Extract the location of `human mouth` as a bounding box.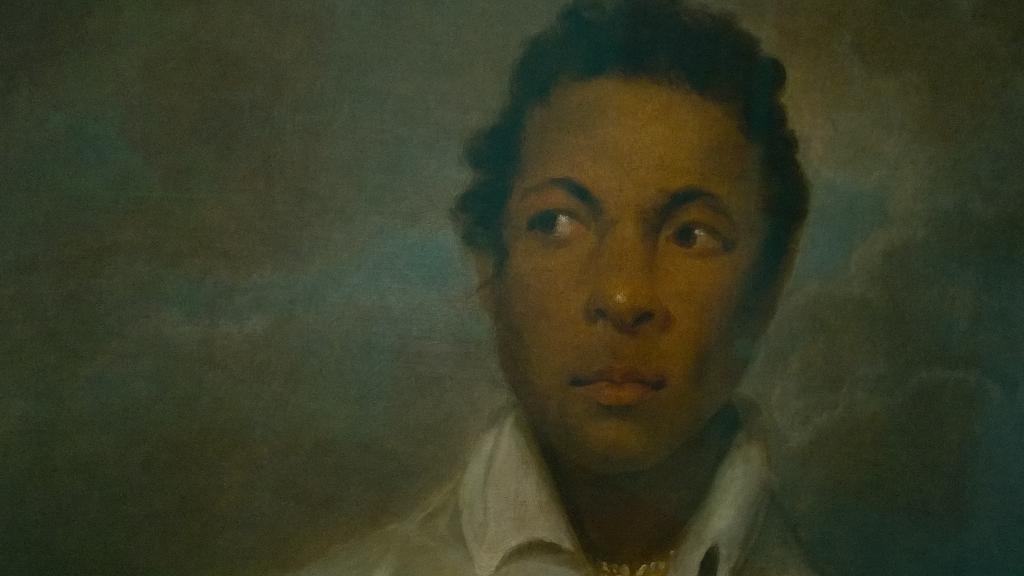
{"left": 573, "top": 360, "right": 664, "bottom": 405}.
